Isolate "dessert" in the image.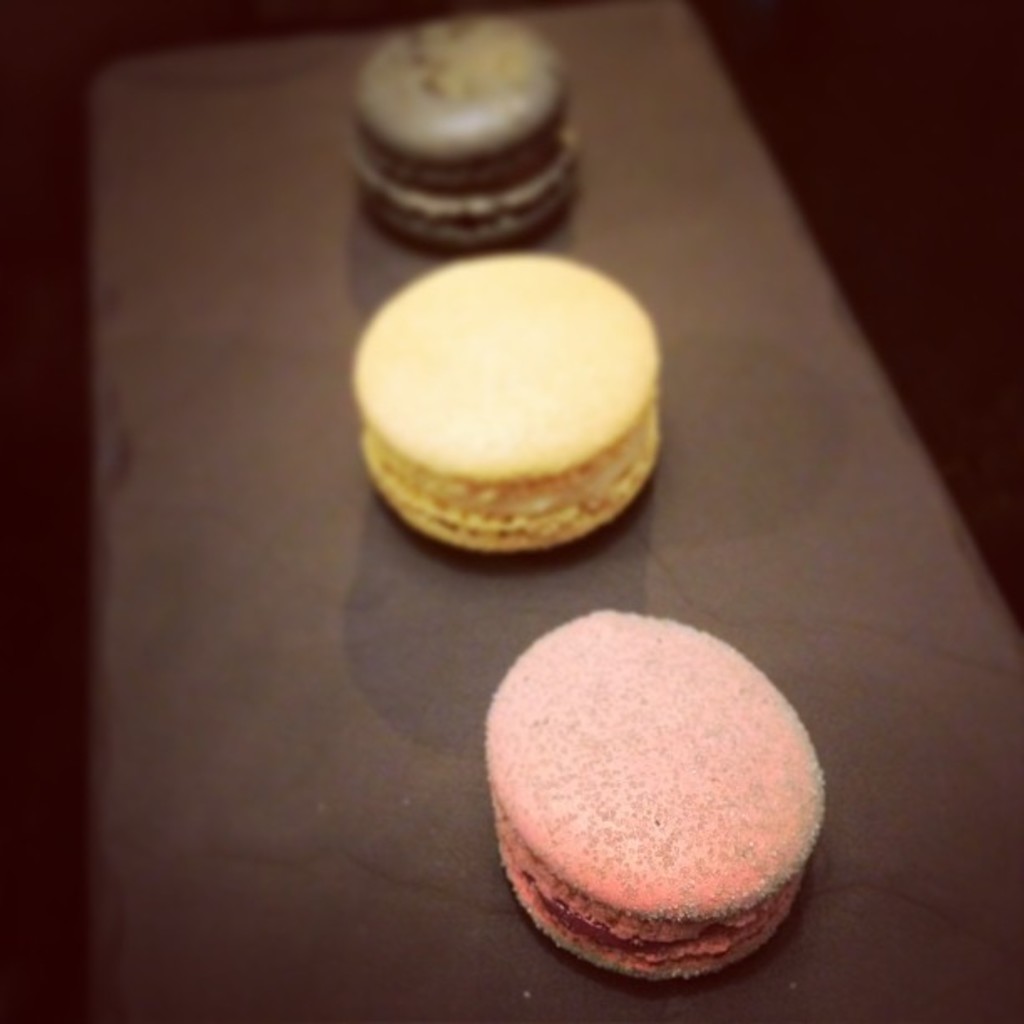
Isolated region: [351, 246, 664, 562].
